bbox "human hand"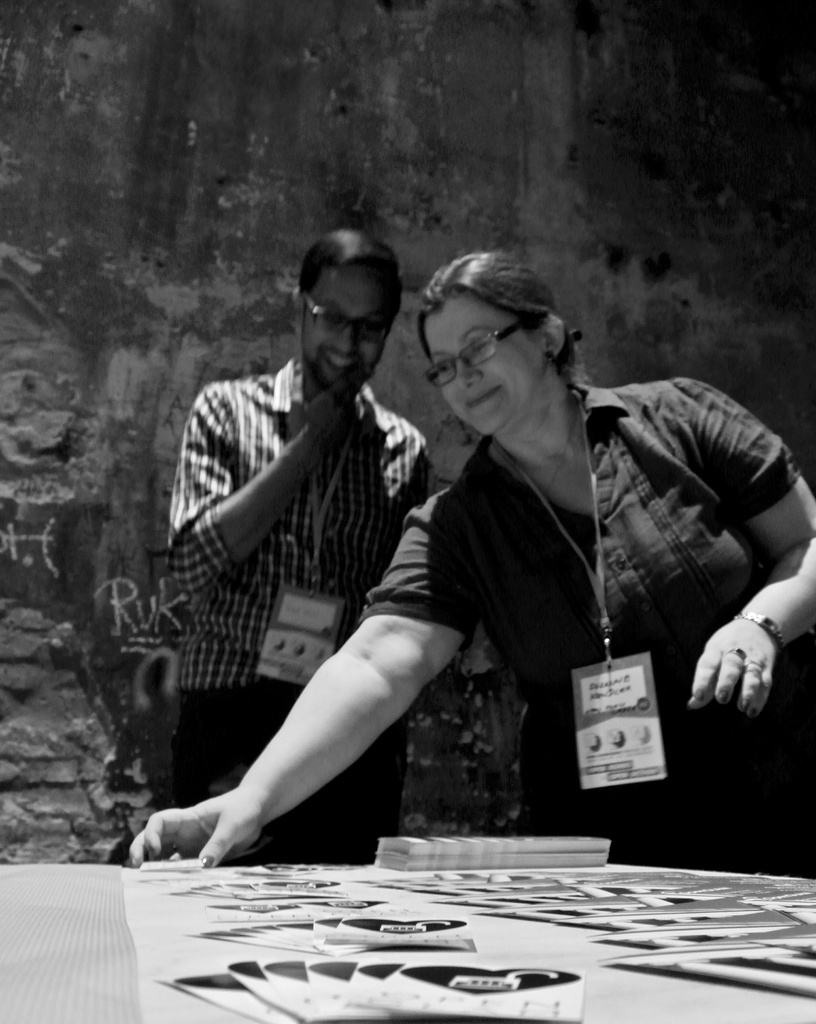
bbox(706, 603, 792, 725)
